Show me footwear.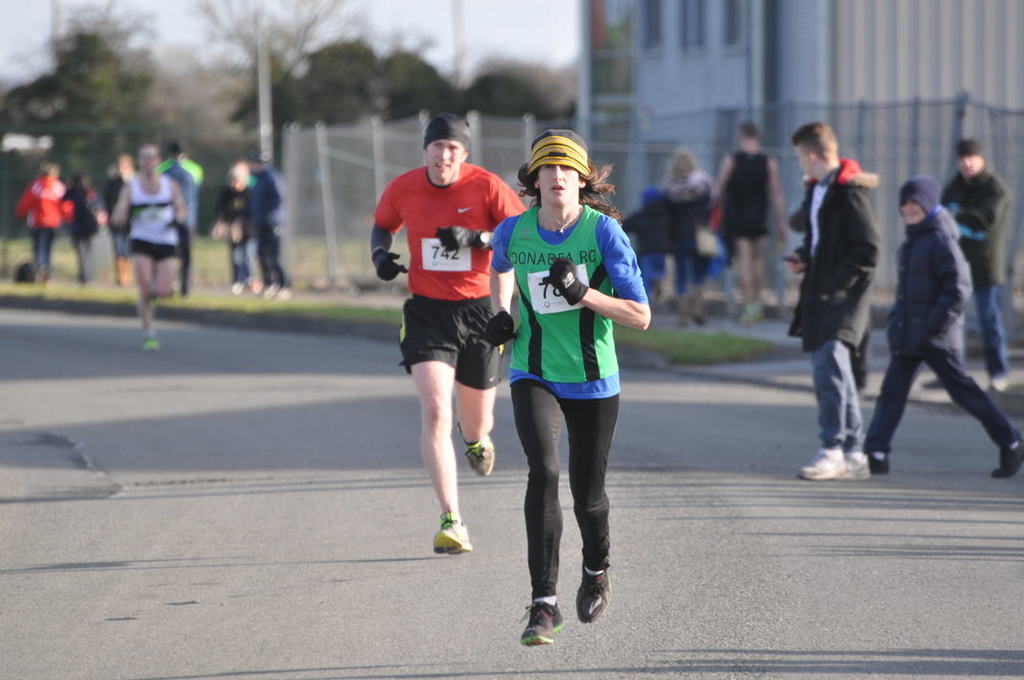
footwear is here: locate(423, 507, 480, 573).
